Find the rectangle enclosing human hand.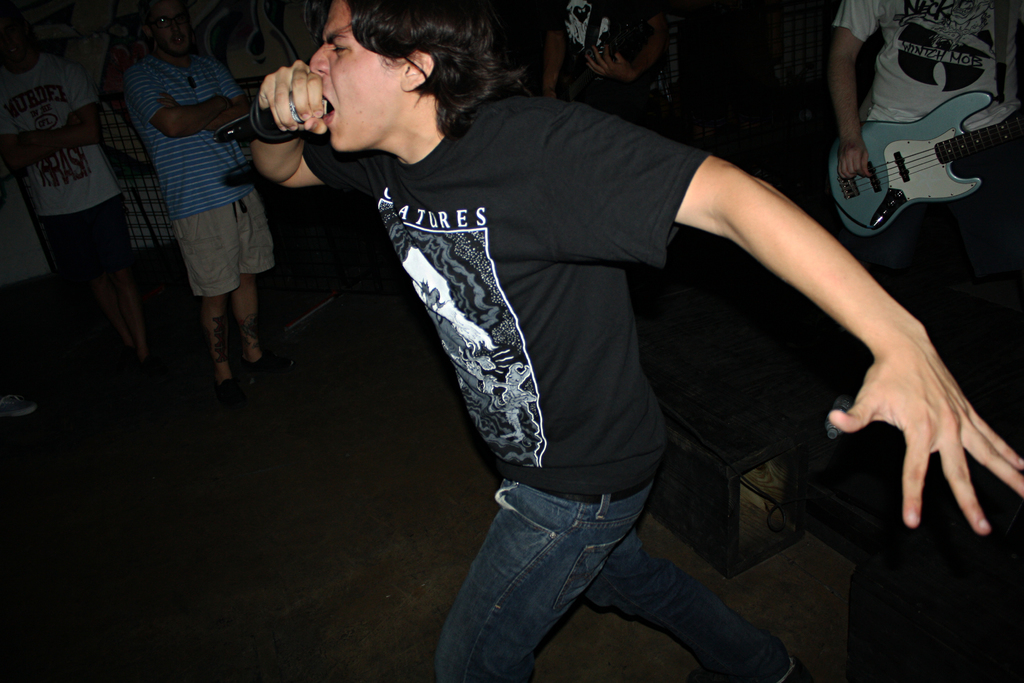
crop(584, 42, 636, 83).
